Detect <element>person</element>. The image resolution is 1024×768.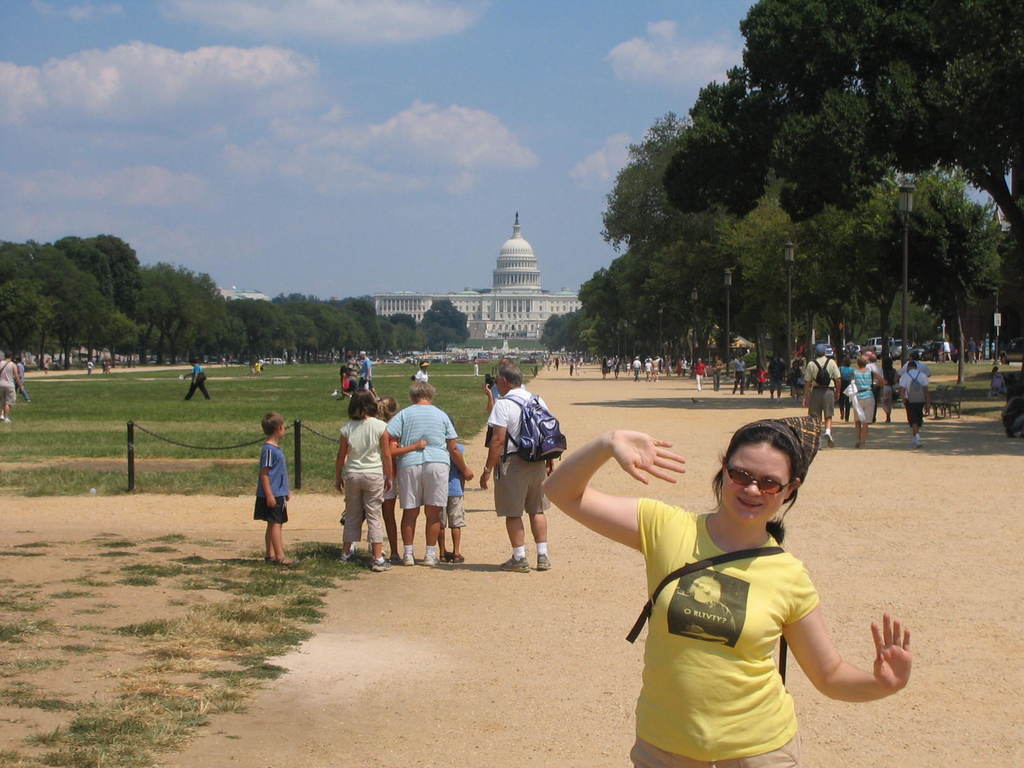
[90, 361, 91, 374].
